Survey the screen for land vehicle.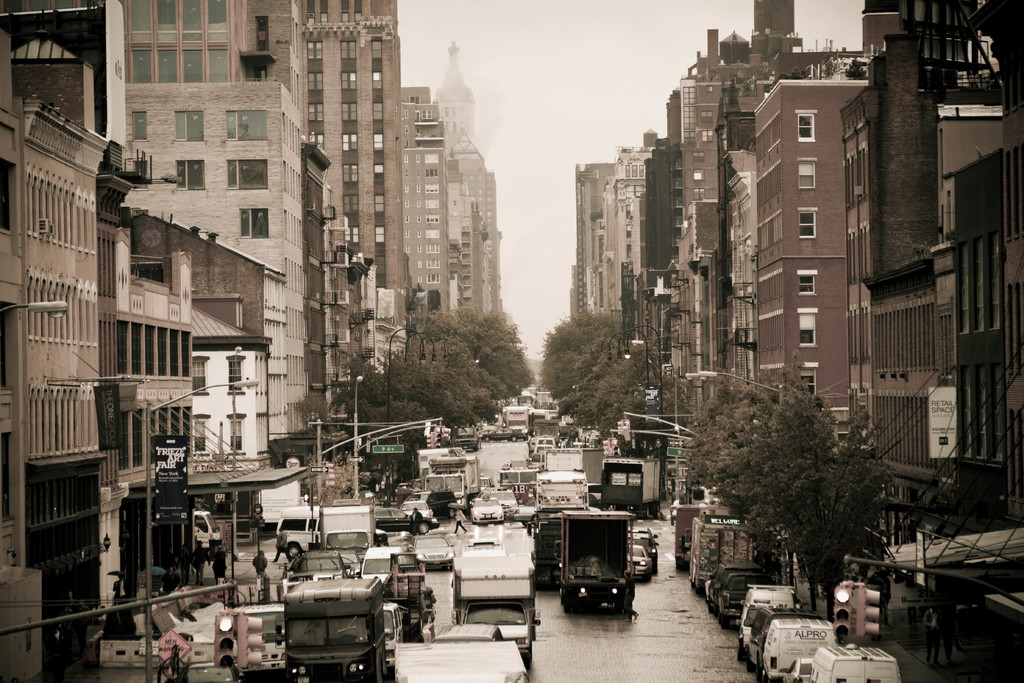
Survey found: rect(483, 425, 526, 444).
